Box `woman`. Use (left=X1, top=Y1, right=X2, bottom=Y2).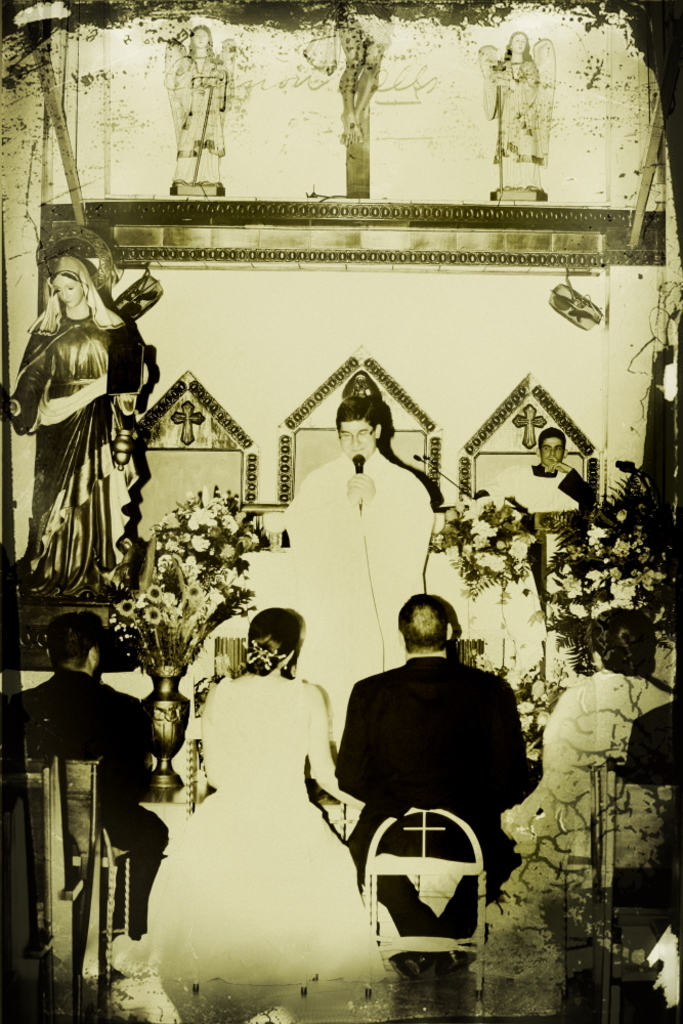
(left=473, top=606, right=682, bottom=924).
